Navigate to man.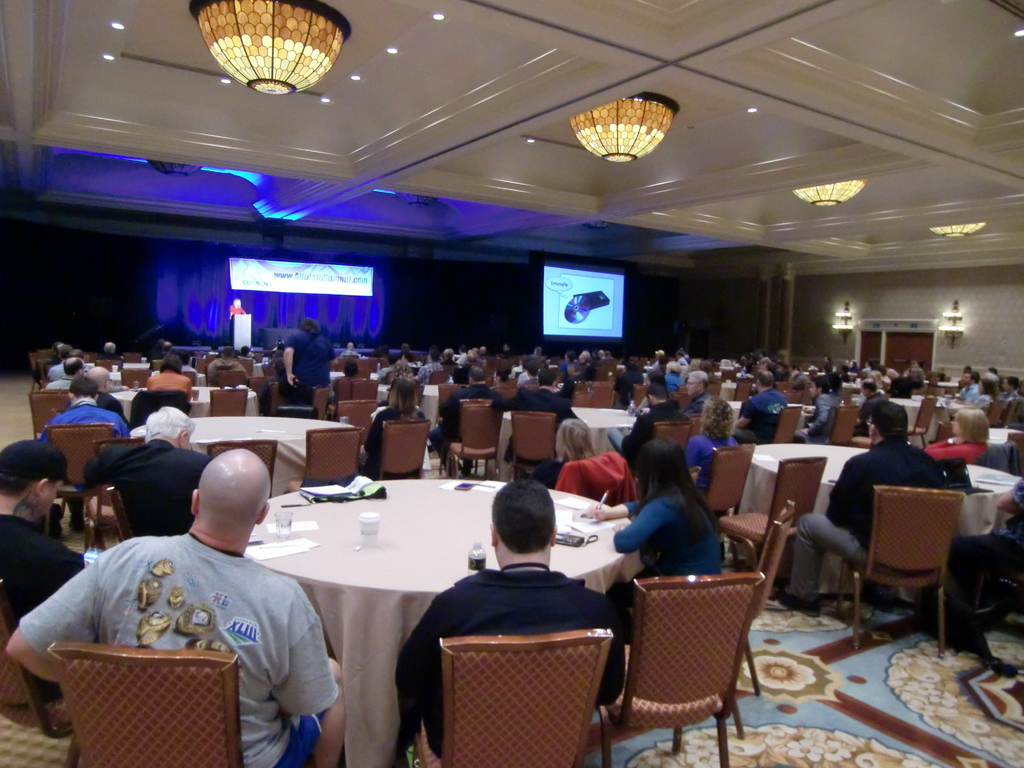
Navigation target: left=60, top=343, right=68, bottom=356.
